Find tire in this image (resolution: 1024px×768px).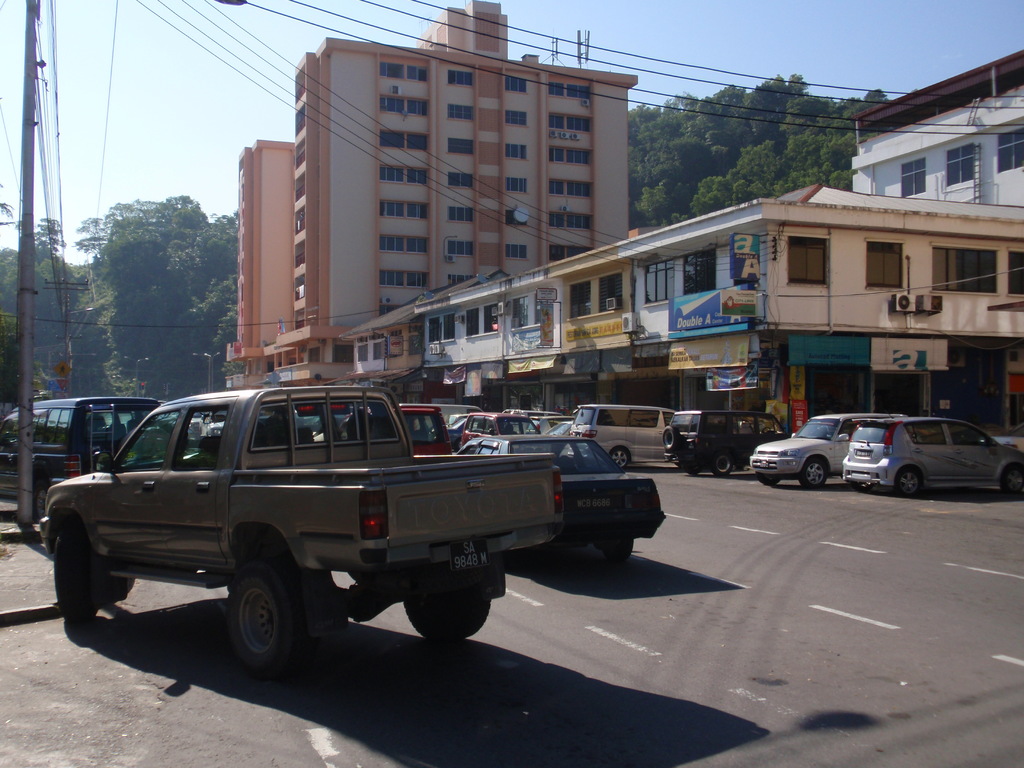
[33,481,49,518].
